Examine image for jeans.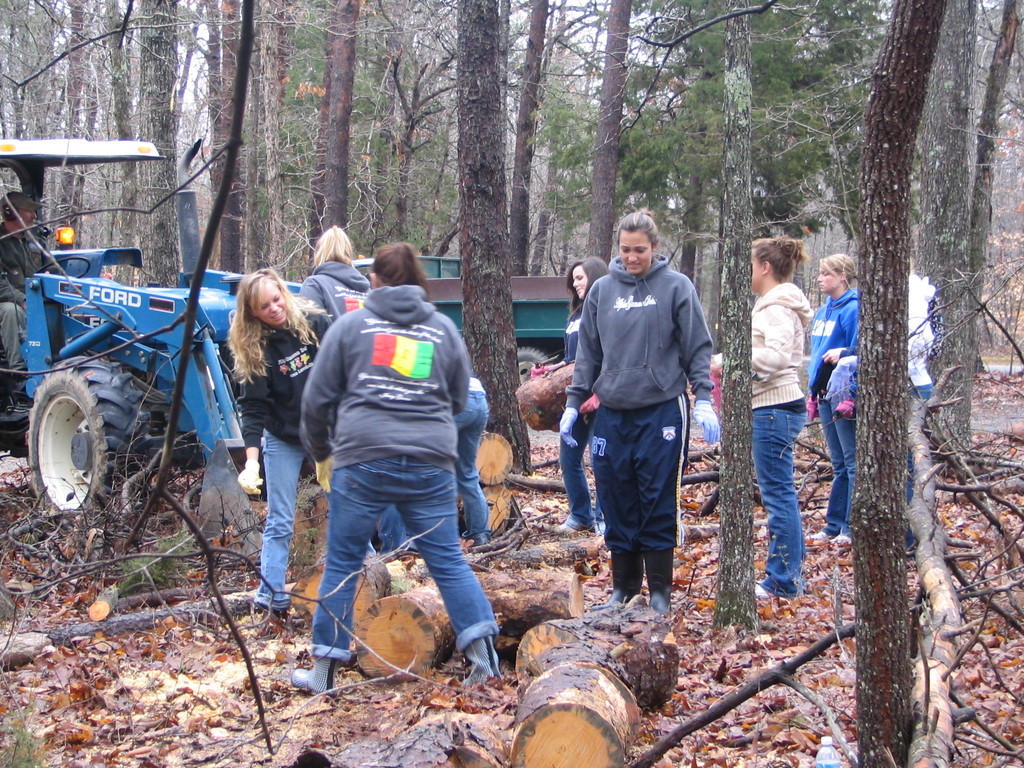
Examination result: bbox(827, 397, 857, 525).
